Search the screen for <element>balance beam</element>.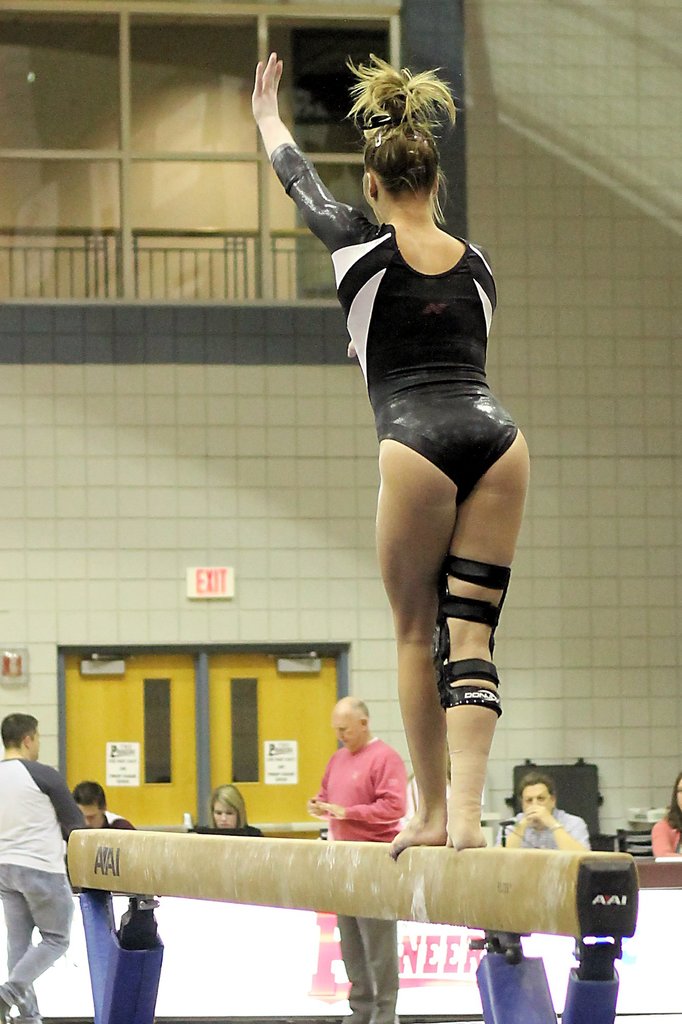
Found at region(64, 829, 637, 935).
